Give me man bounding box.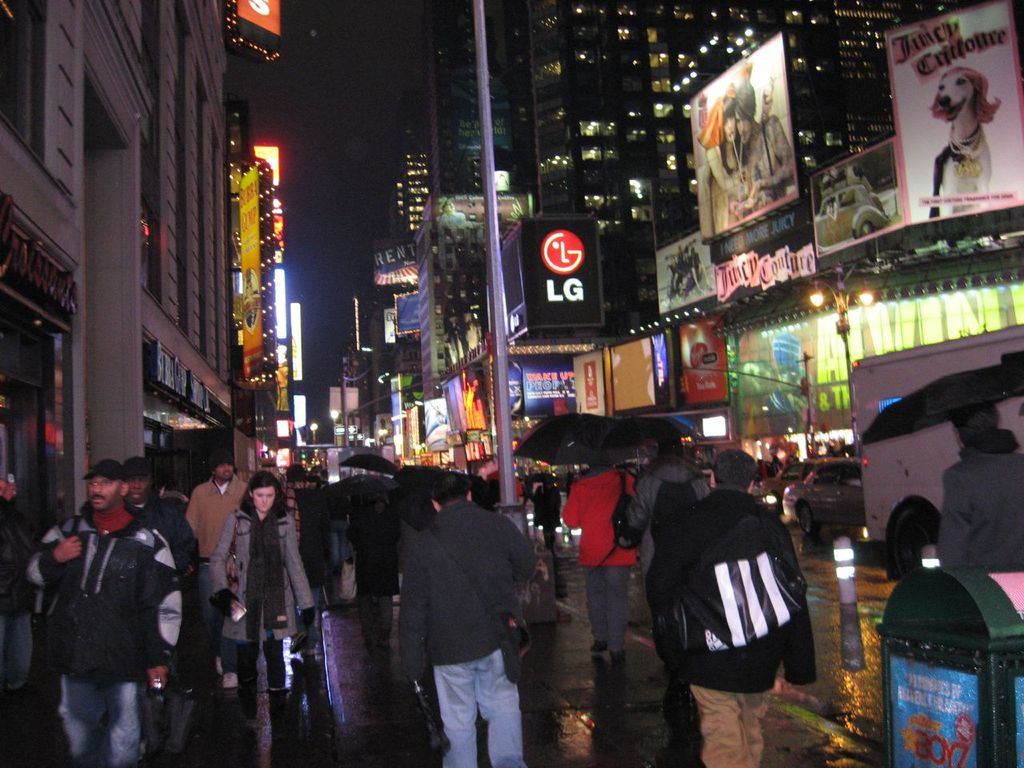
l=184, t=454, r=250, b=670.
